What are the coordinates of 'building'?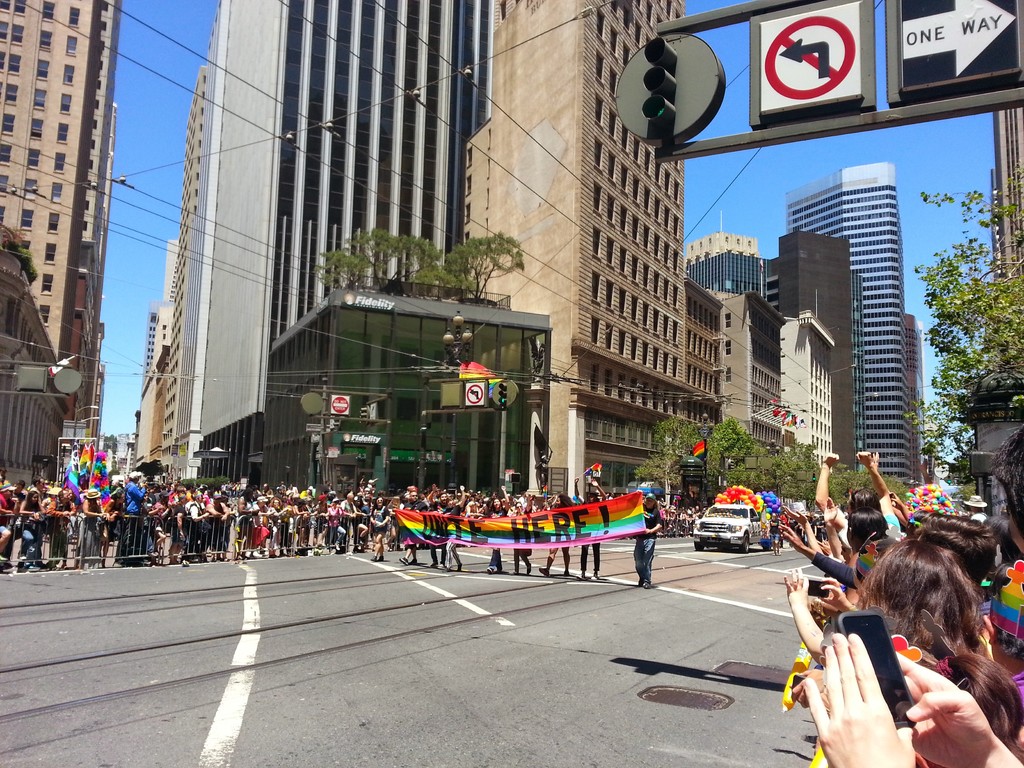
<box>906,316,922,484</box>.
